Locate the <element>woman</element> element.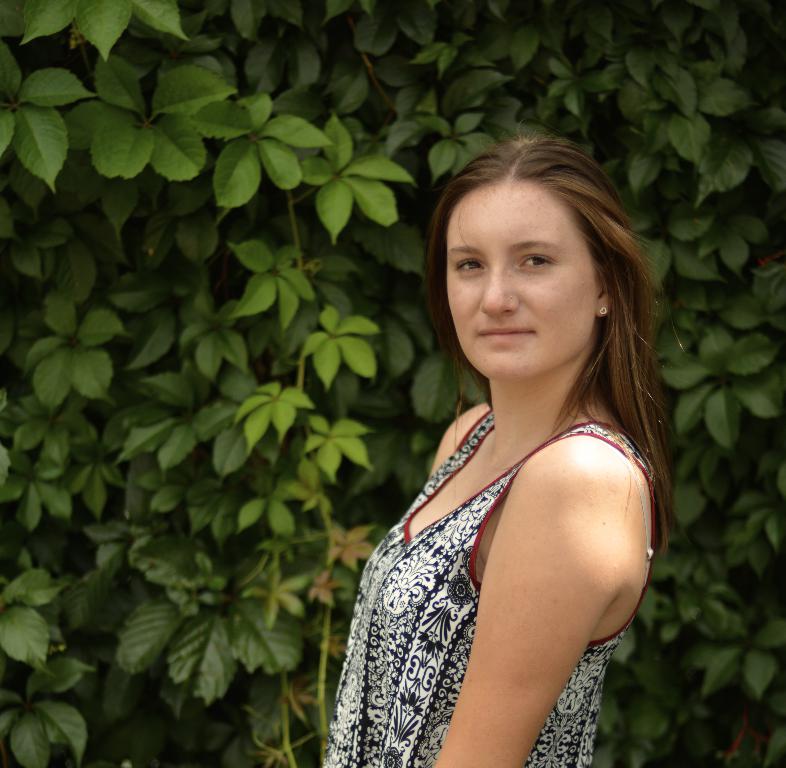
Element bbox: [x1=307, y1=125, x2=692, y2=767].
